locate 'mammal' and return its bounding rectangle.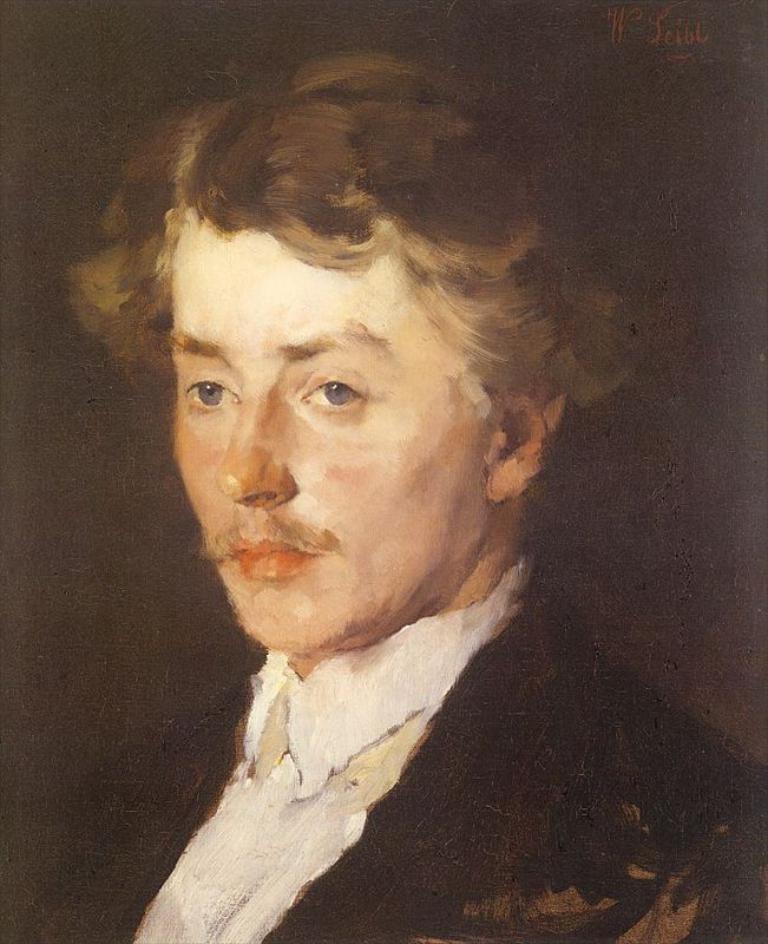
rect(67, 55, 767, 943).
